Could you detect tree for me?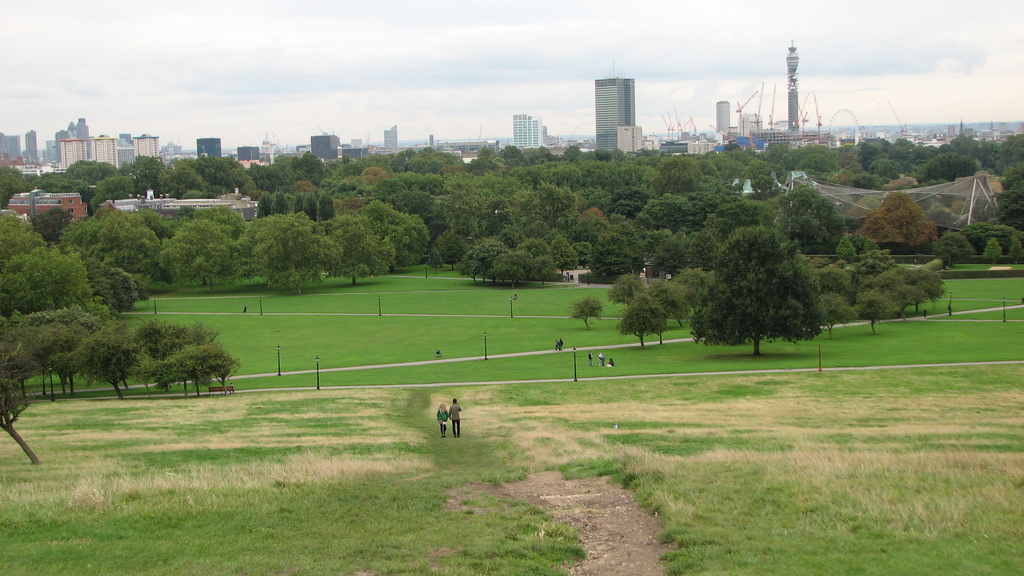
Detection result: <bbox>813, 289, 852, 342</bbox>.
